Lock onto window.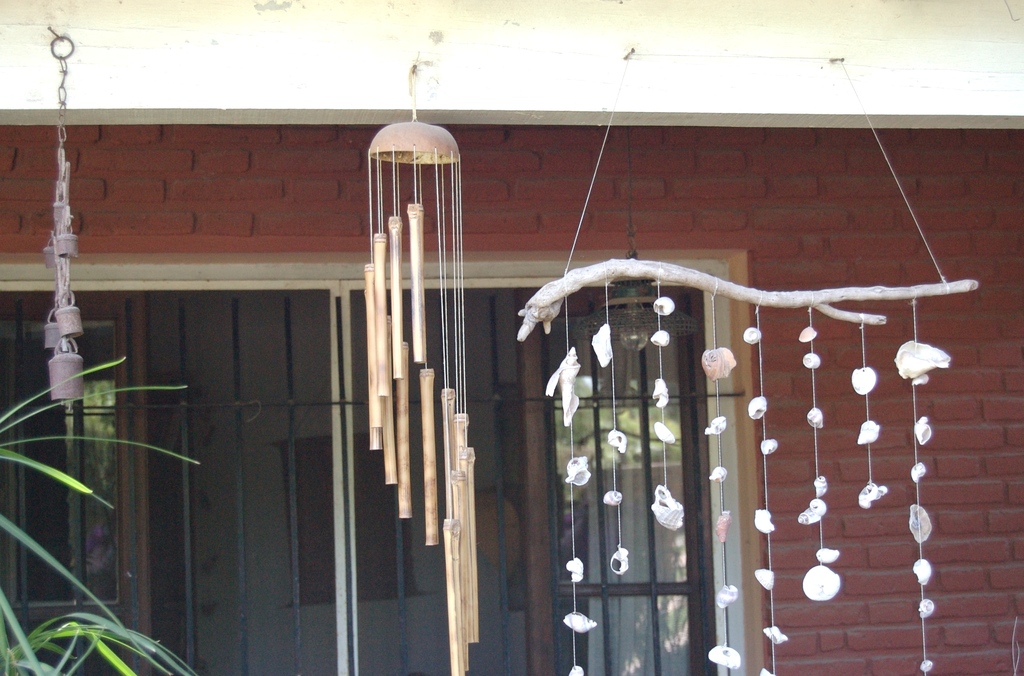
Locked: 0/244/771/675.
